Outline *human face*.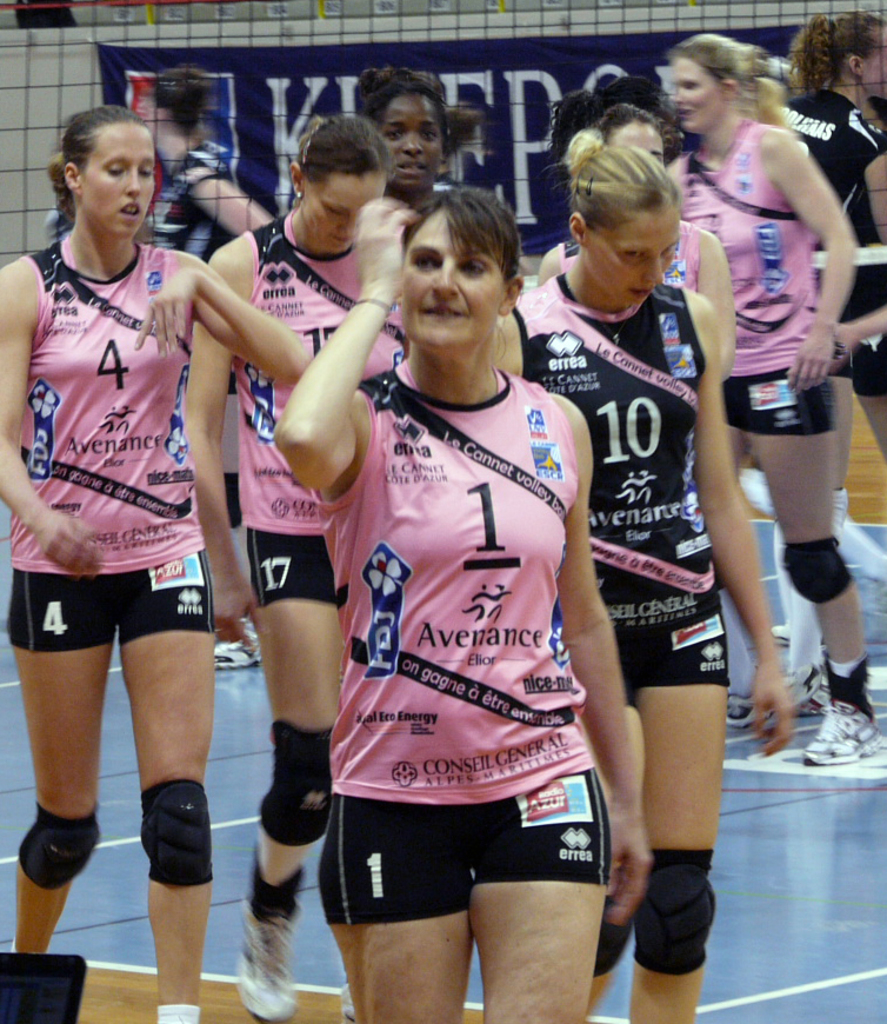
Outline: (x1=396, y1=205, x2=505, y2=347).
